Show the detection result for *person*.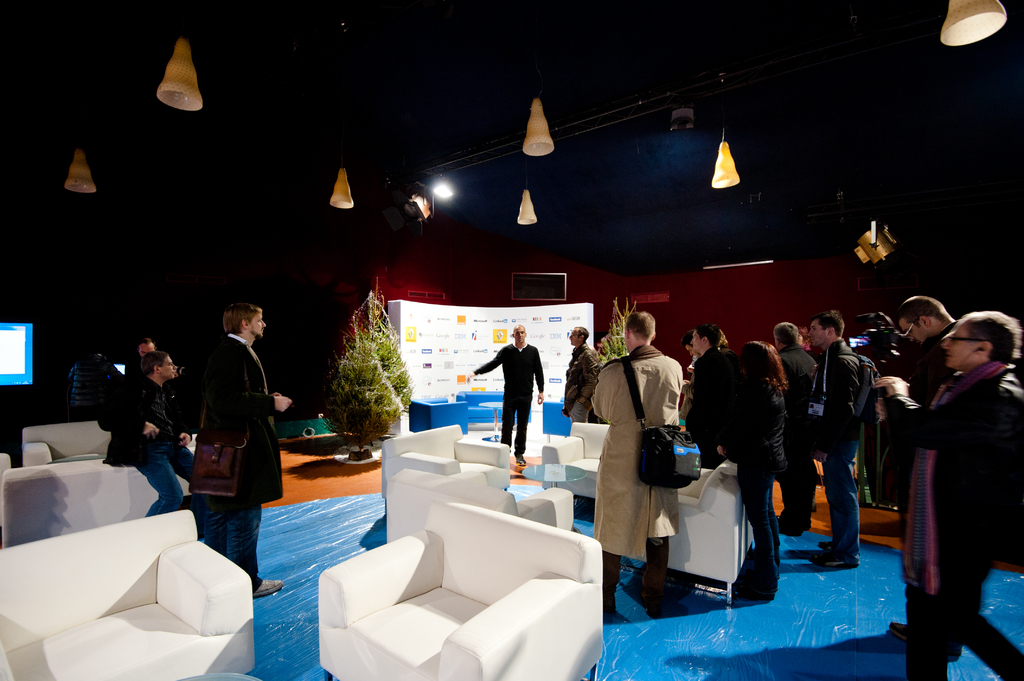
{"x1": 103, "y1": 351, "x2": 198, "y2": 518}.
